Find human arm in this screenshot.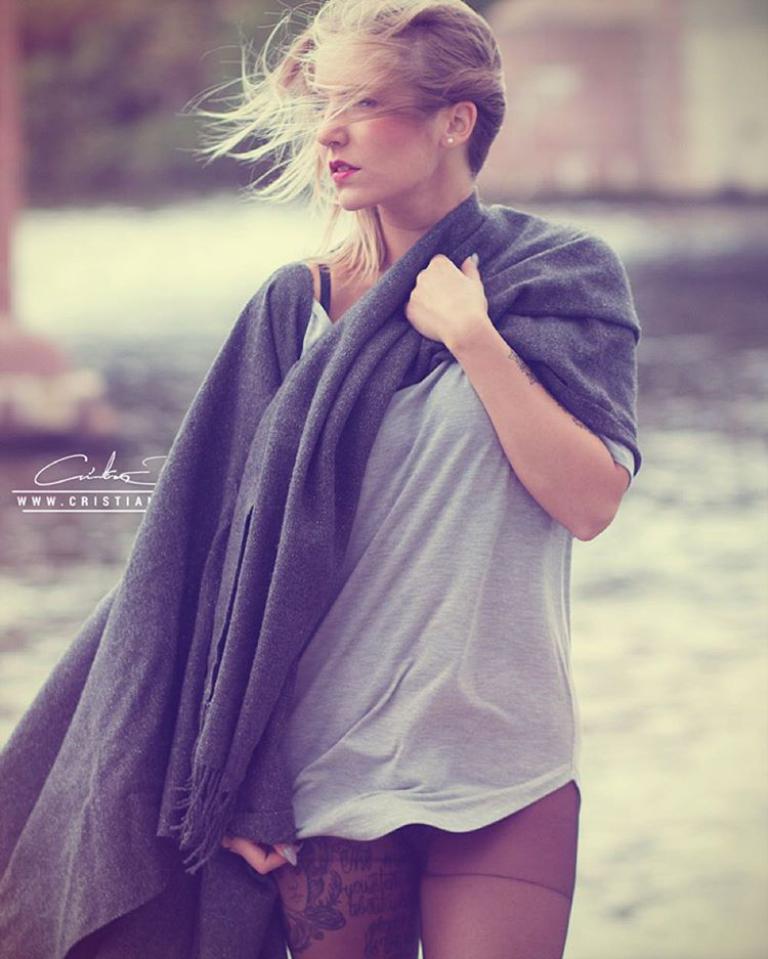
The bounding box for human arm is [429,241,594,551].
